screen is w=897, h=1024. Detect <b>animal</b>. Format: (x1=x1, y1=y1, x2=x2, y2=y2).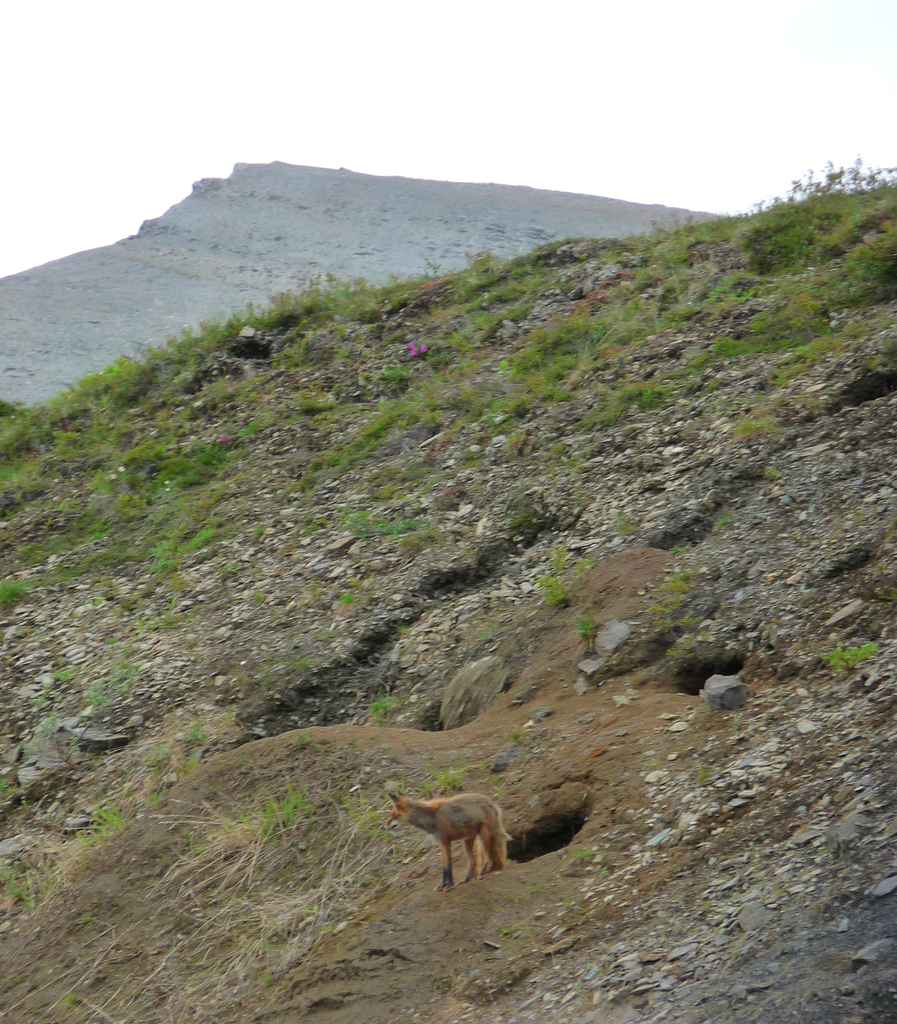
(x1=385, y1=792, x2=512, y2=890).
